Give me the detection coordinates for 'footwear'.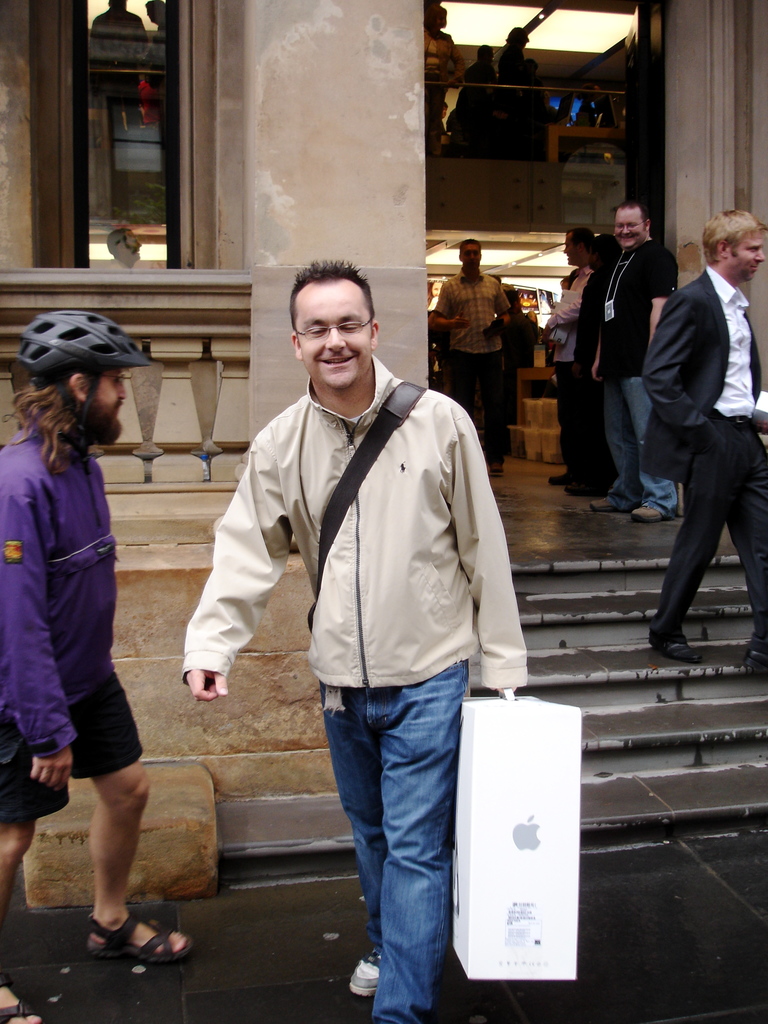
[left=566, top=480, right=599, bottom=494].
